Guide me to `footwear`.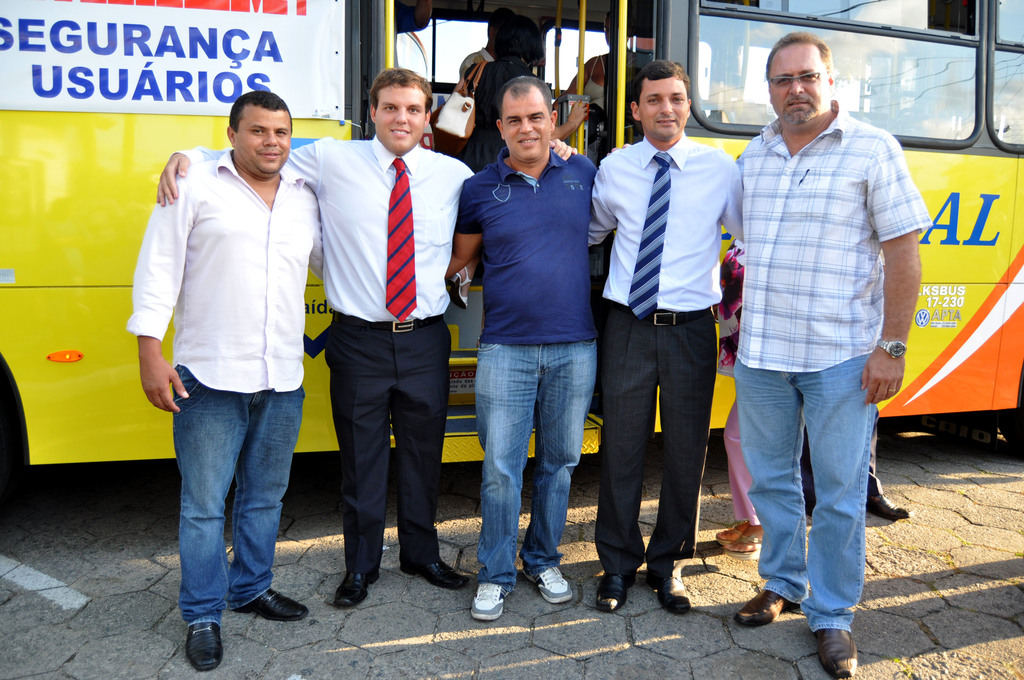
Guidance: 595:555:646:613.
